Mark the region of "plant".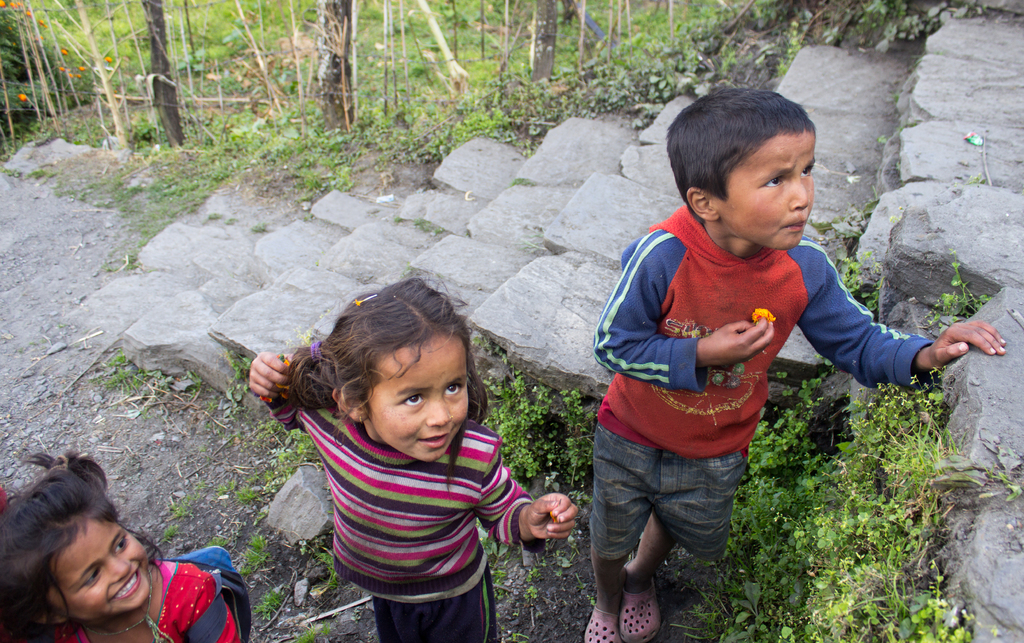
Region: x1=480, y1=529, x2=515, y2=562.
